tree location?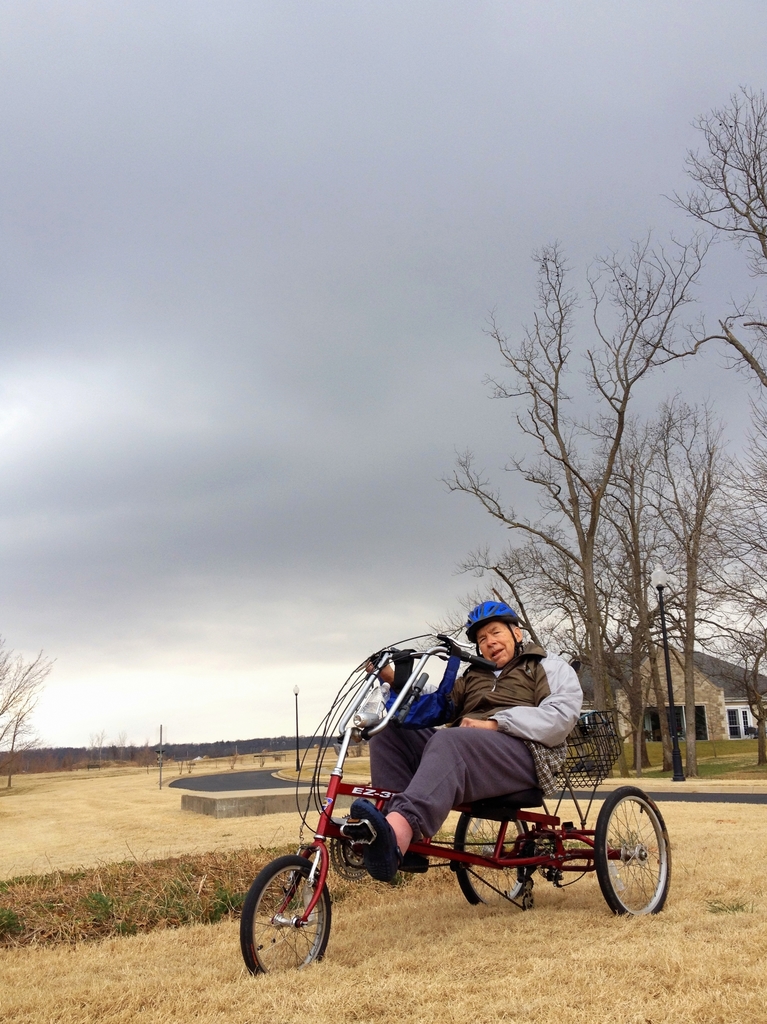
Rect(0, 652, 54, 788)
